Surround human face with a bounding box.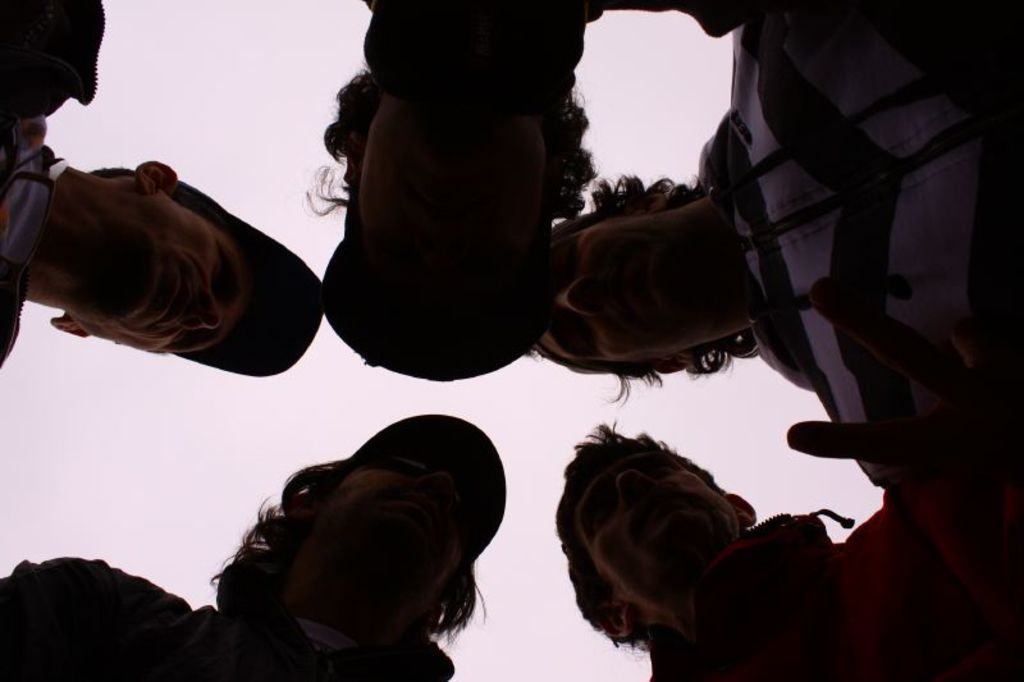
(left=538, top=210, right=717, bottom=371).
